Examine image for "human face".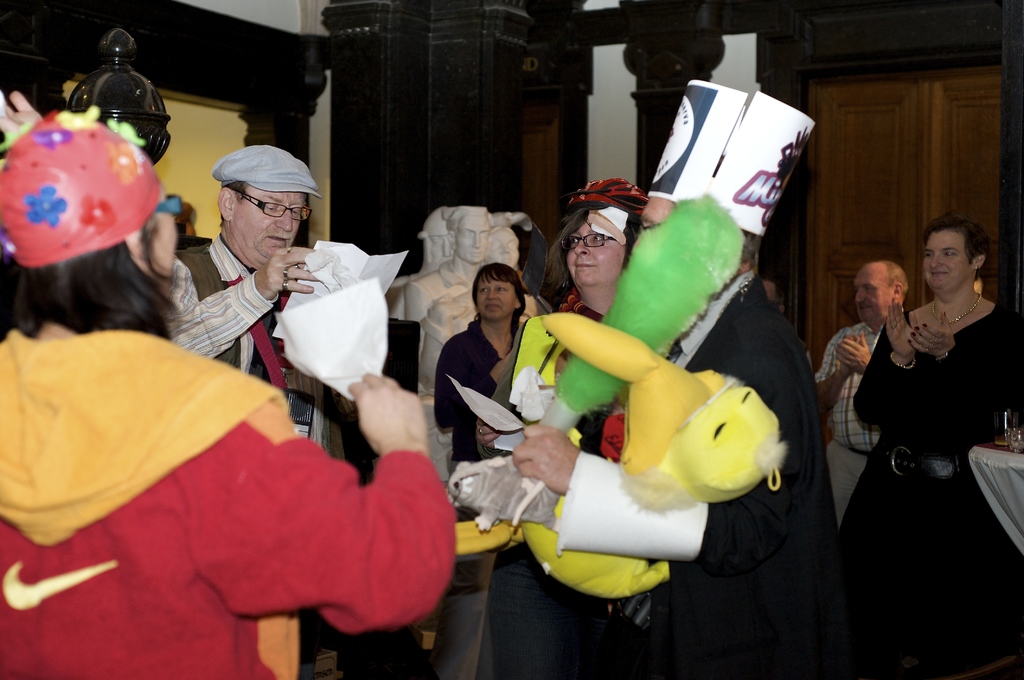
Examination result: {"left": 232, "top": 185, "right": 308, "bottom": 264}.
